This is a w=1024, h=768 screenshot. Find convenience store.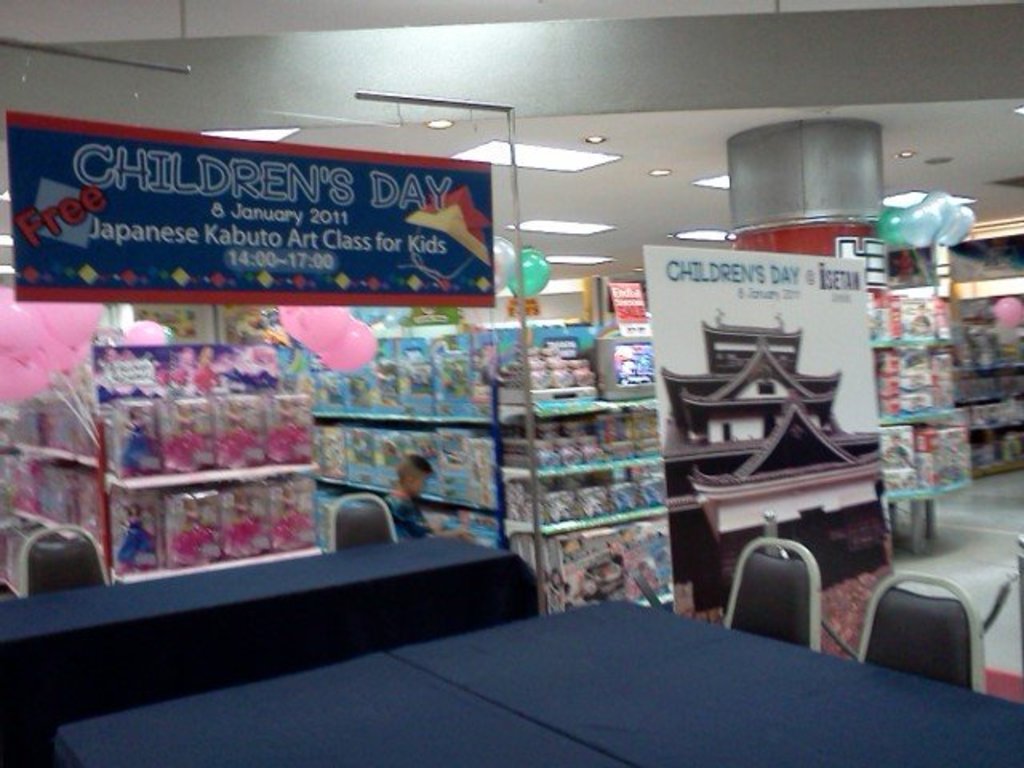
Bounding box: bbox=(0, 0, 1022, 766).
